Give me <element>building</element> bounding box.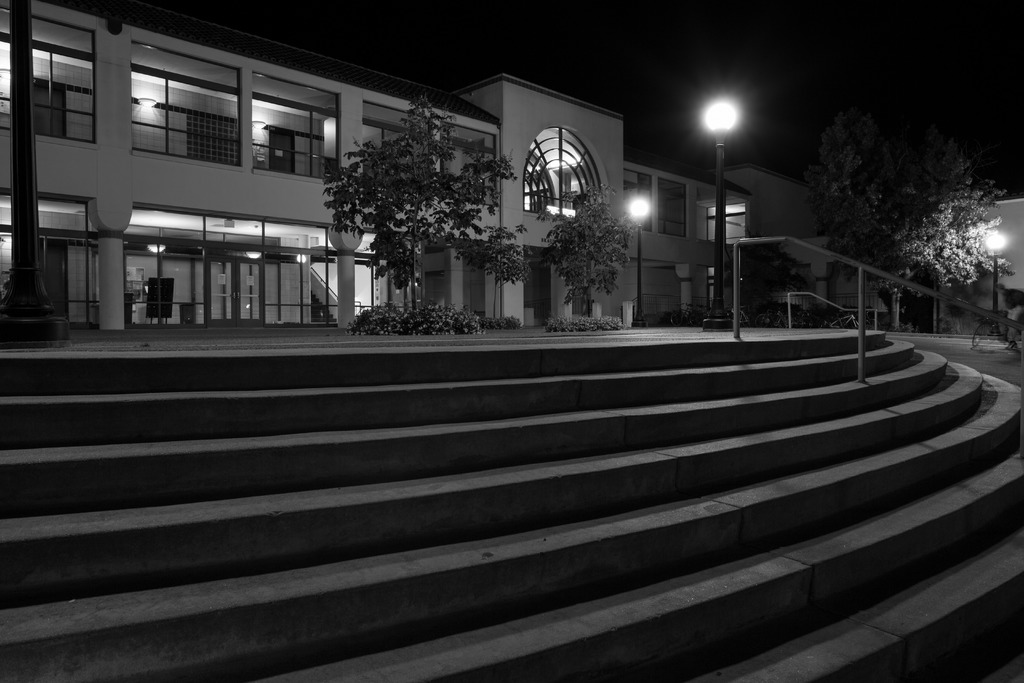
{"x1": 939, "y1": 197, "x2": 1023, "y2": 340}.
